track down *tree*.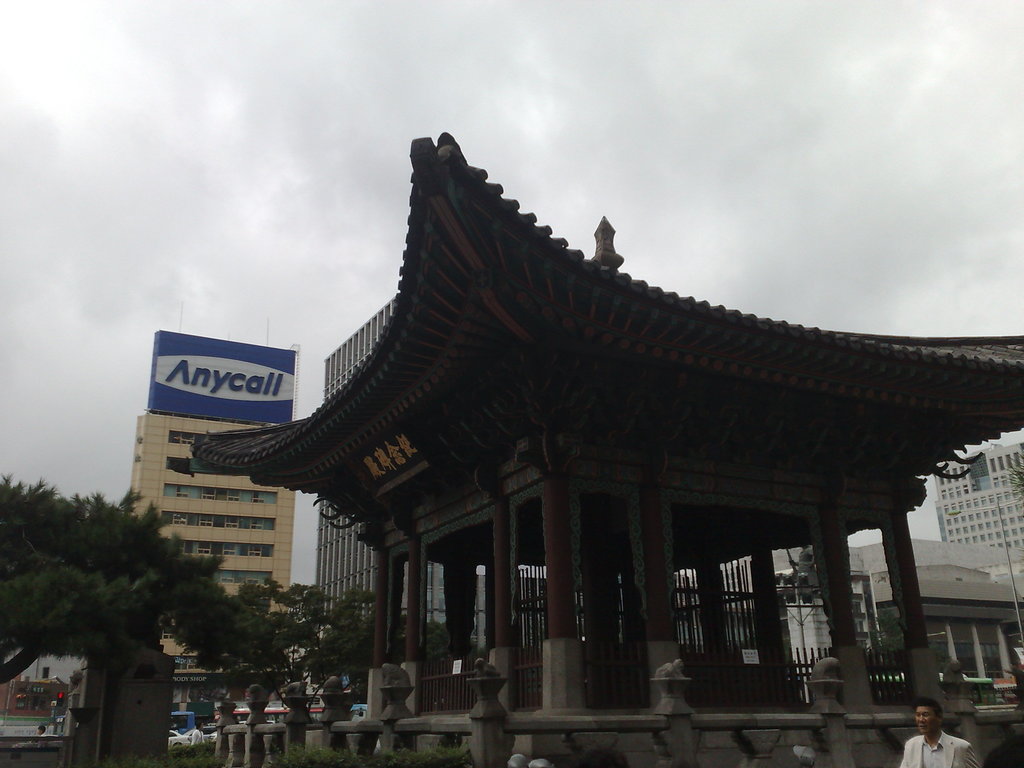
Tracked to 0 487 291 694.
